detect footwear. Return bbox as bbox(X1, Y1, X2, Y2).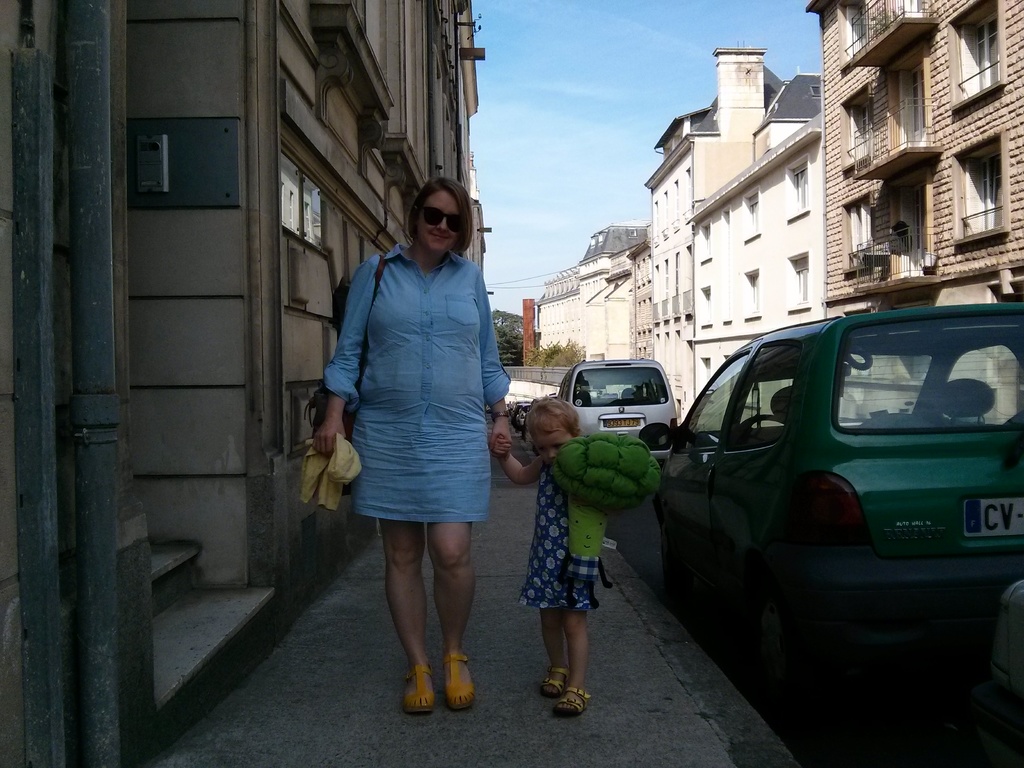
bbox(442, 651, 473, 708).
